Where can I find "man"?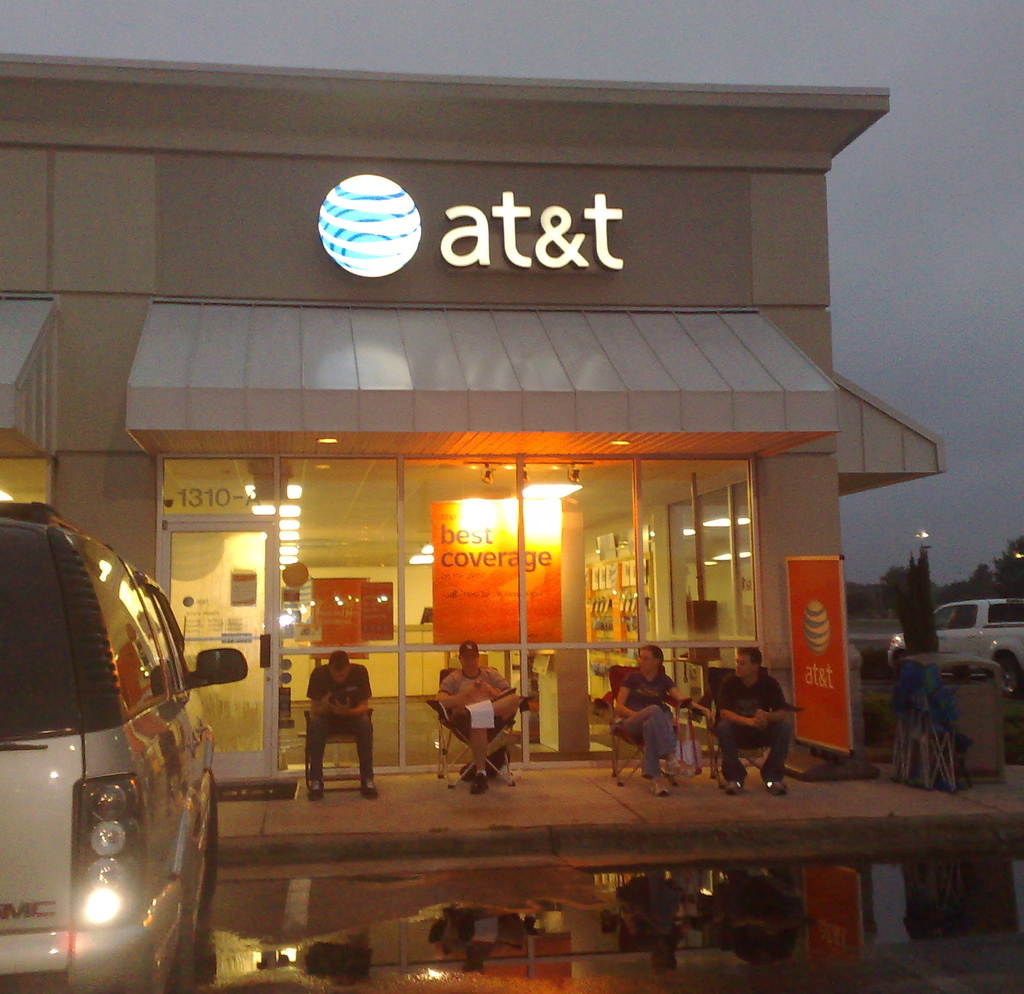
You can find it at l=424, t=637, r=539, b=796.
